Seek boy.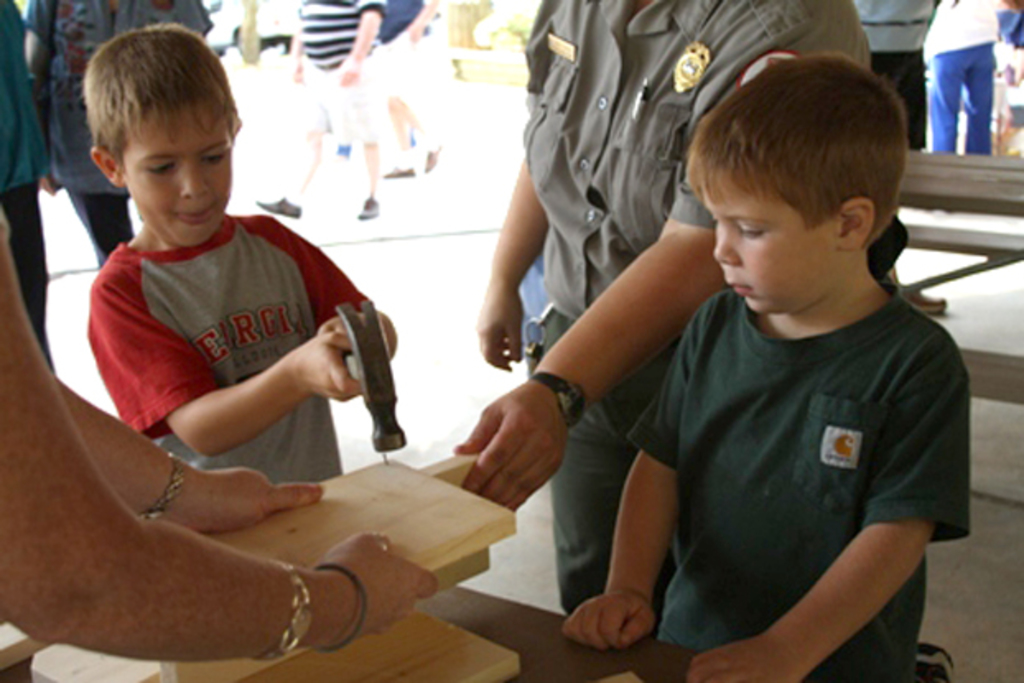
{"x1": 86, "y1": 21, "x2": 398, "y2": 479}.
